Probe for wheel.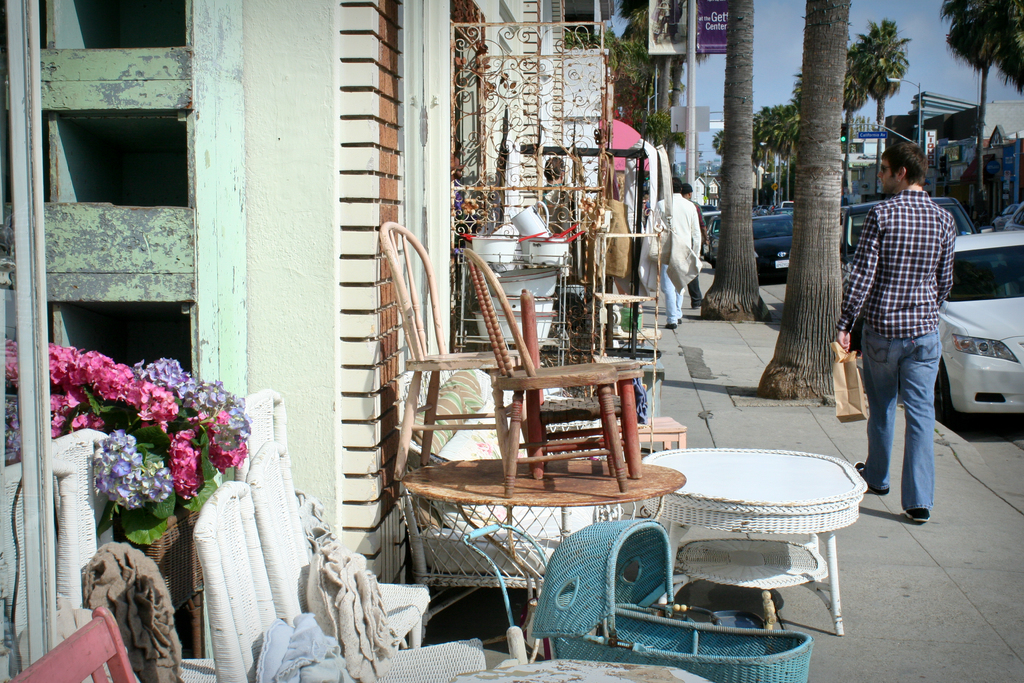
Probe result: region(932, 362, 951, 424).
